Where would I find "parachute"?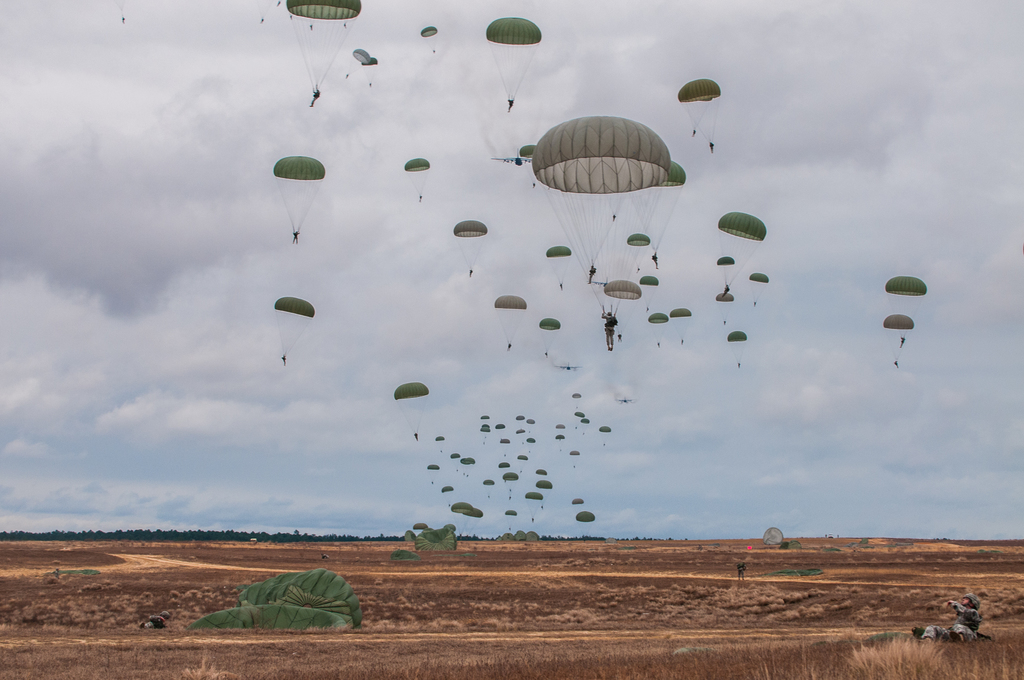
At rect(715, 292, 735, 323).
